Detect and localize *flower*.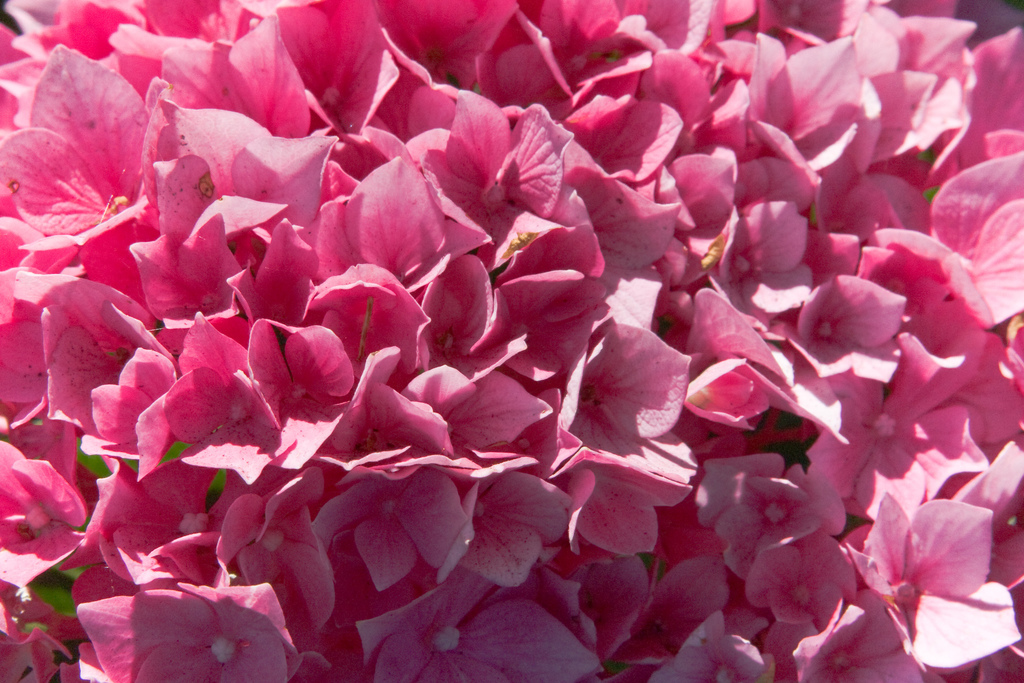
Localized at (872,498,1012,664).
